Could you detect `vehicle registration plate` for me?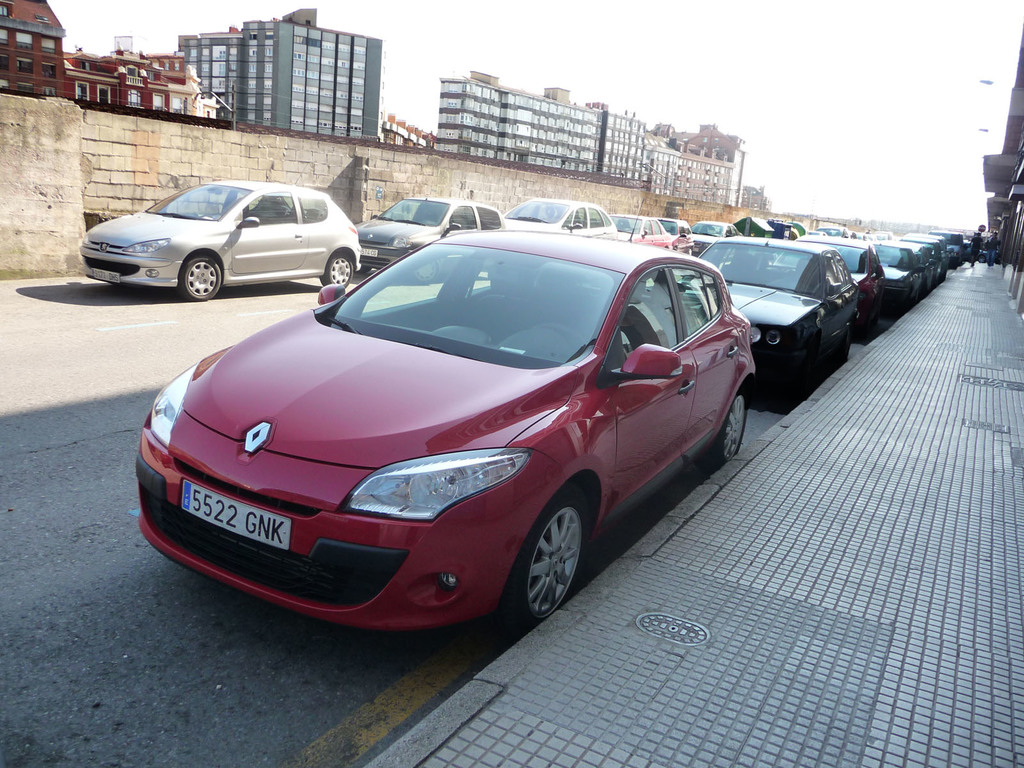
Detection result: Rect(182, 481, 290, 550).
